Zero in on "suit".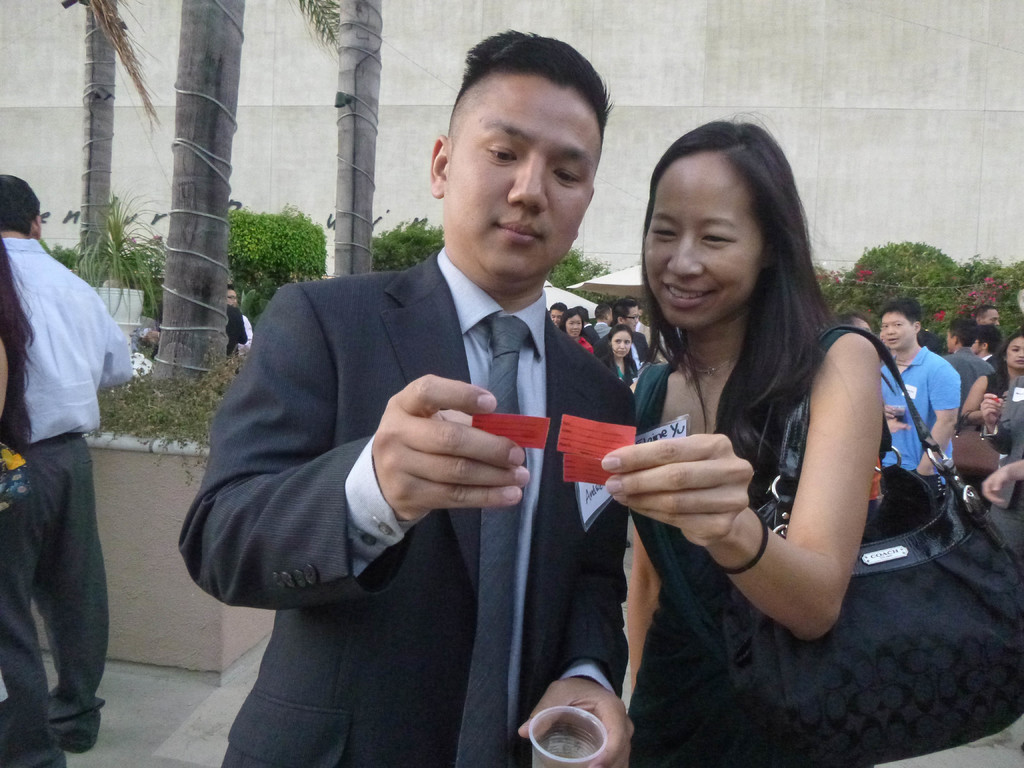
Zeroed in: detection(302, 135, 795, 744).
